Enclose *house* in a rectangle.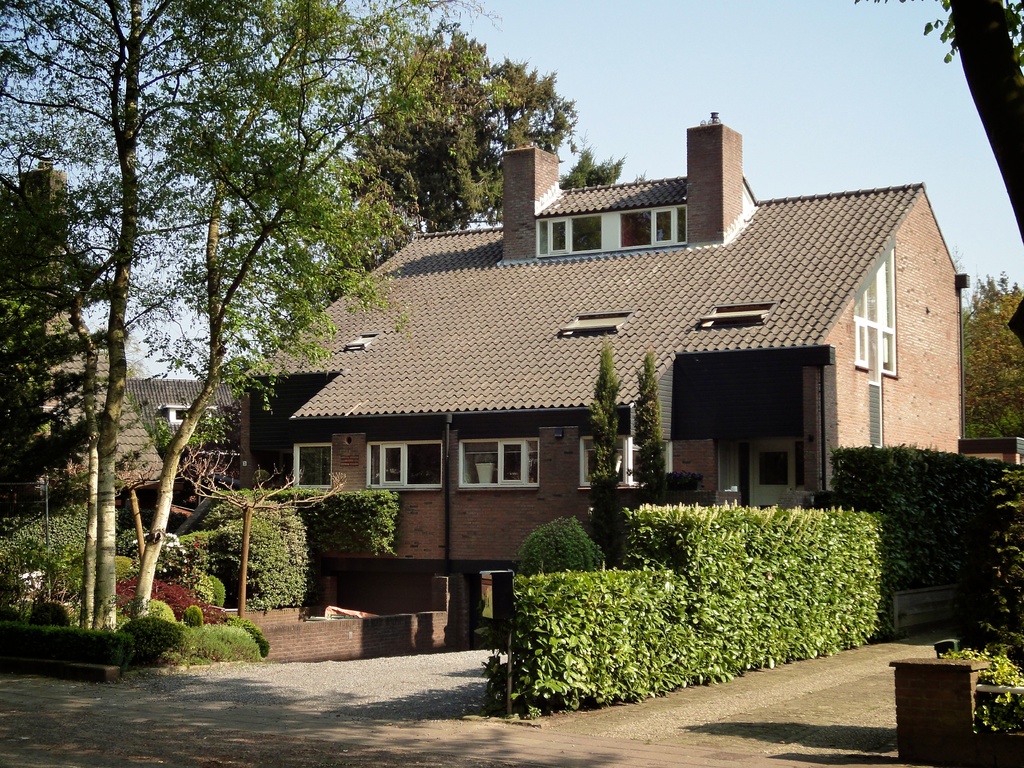
x1=131, y1=372, x2=250, y2=504.
